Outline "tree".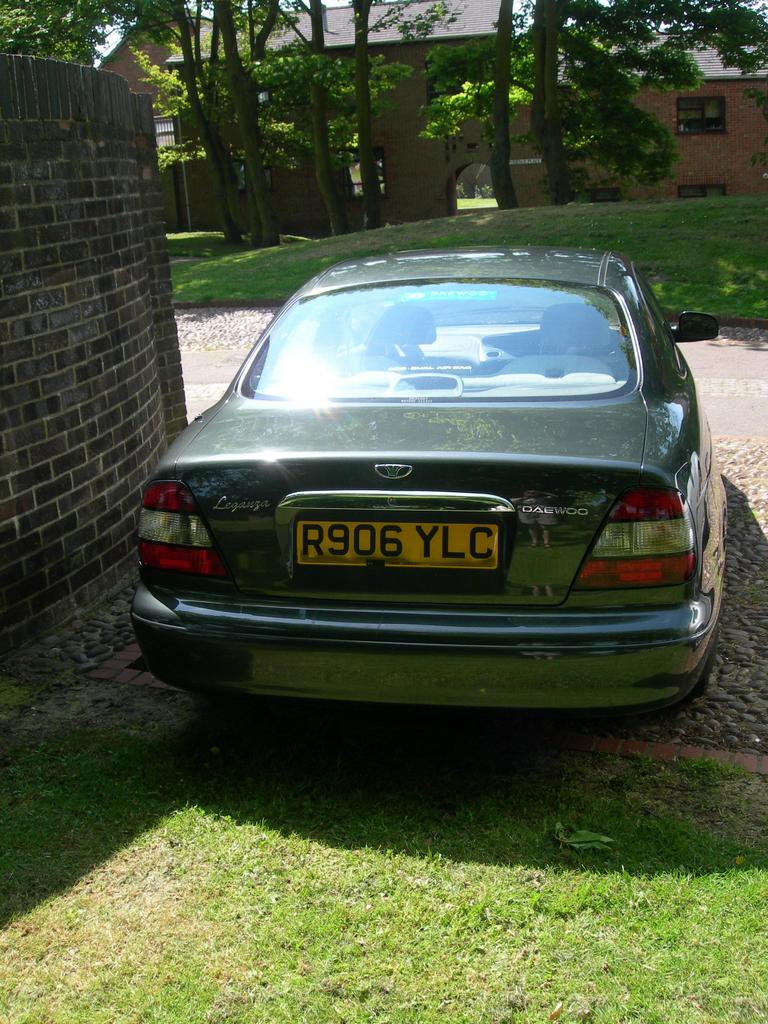
Outline: left=488, top=0, right=525, bottom=204.
